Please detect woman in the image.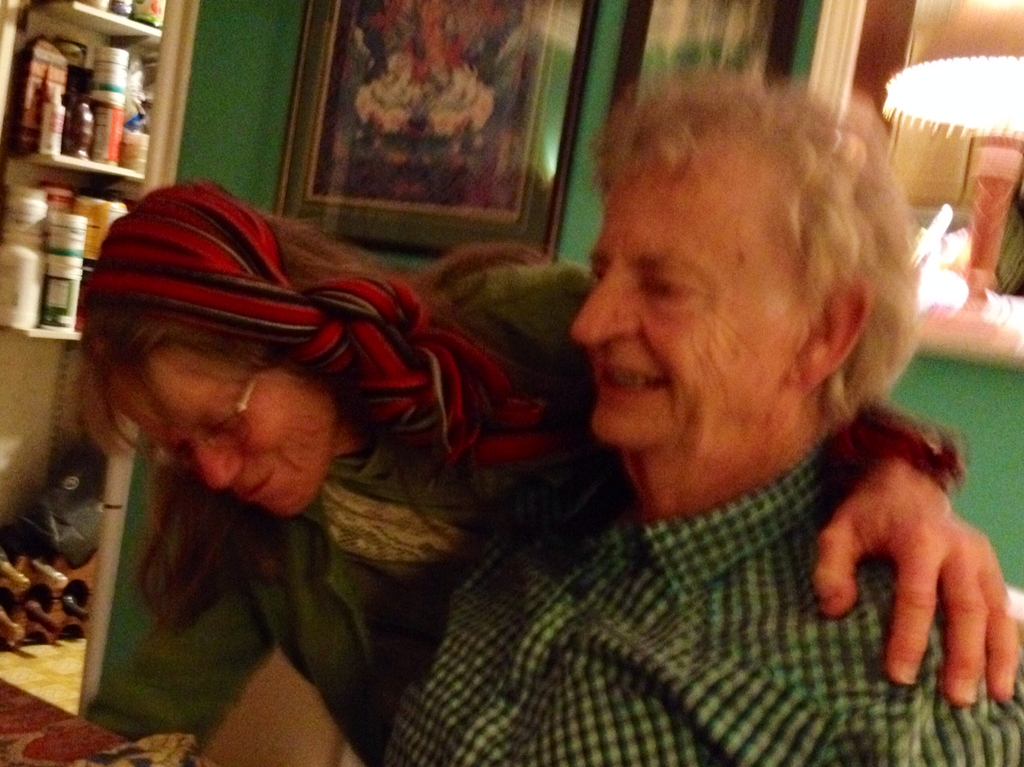
92, 149, 903, 760.
